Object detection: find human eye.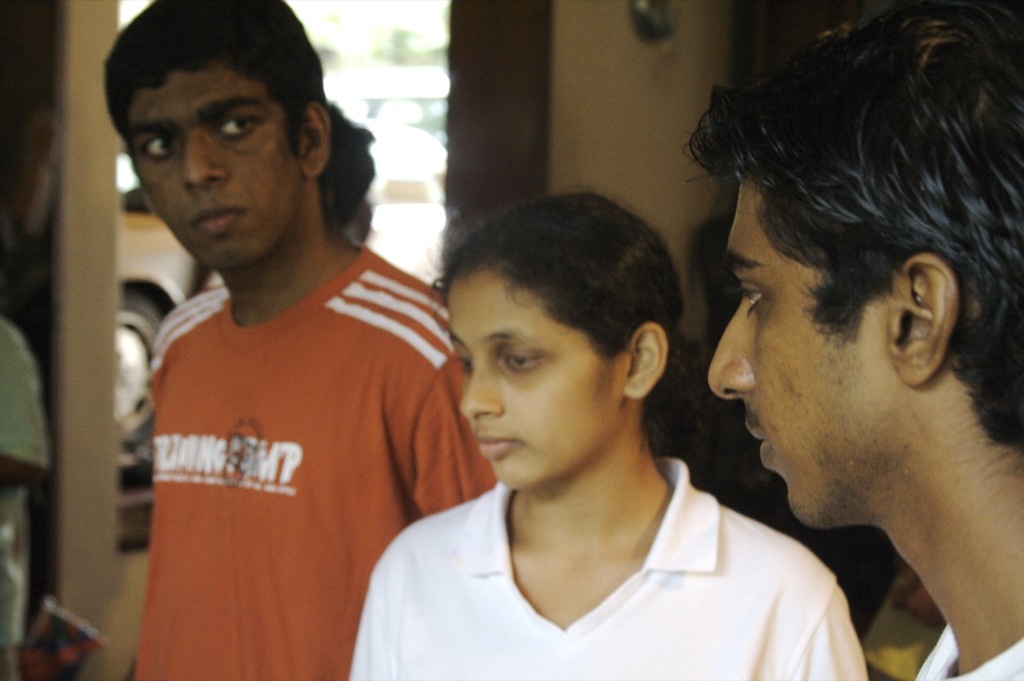
731 282 764 313.
